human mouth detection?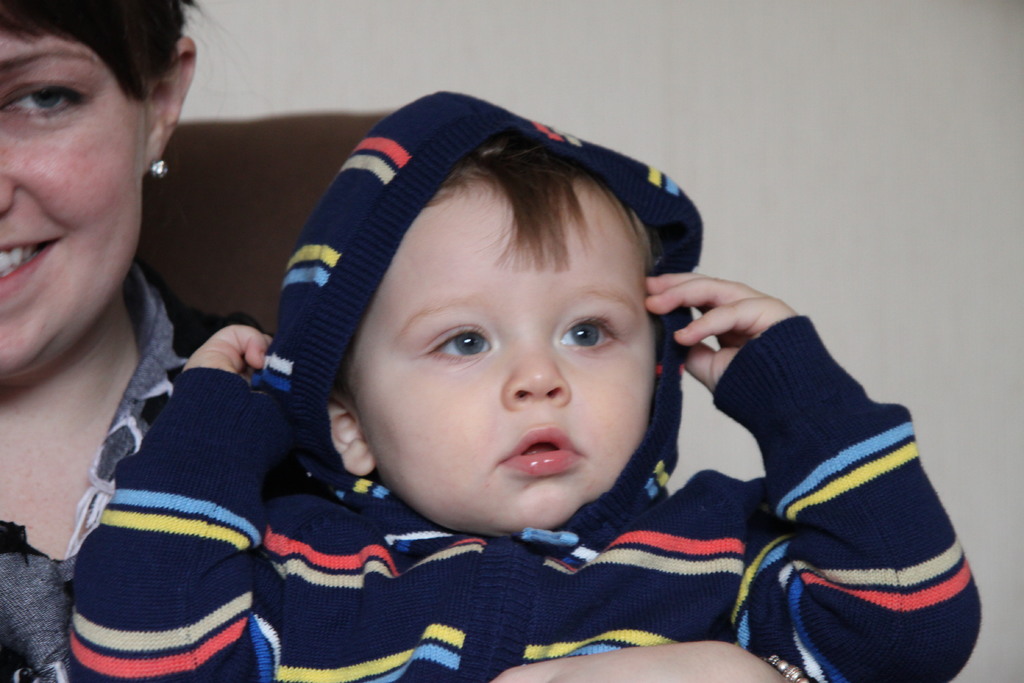
locate(499, 428, 579, 475)
